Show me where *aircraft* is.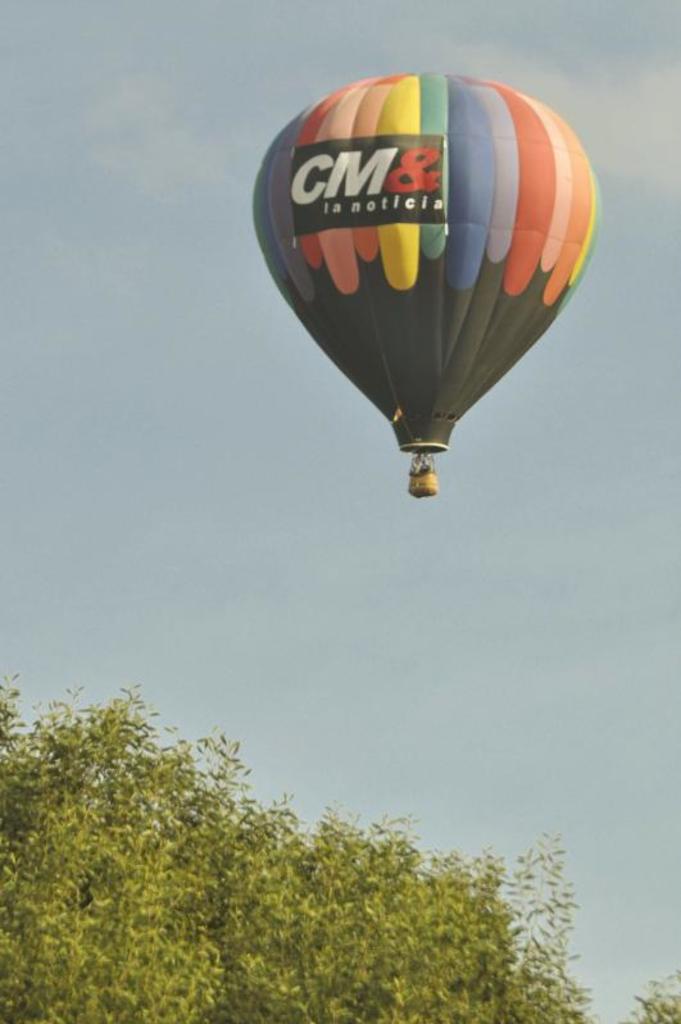
*aircraft* is at (249,63,604,492).
